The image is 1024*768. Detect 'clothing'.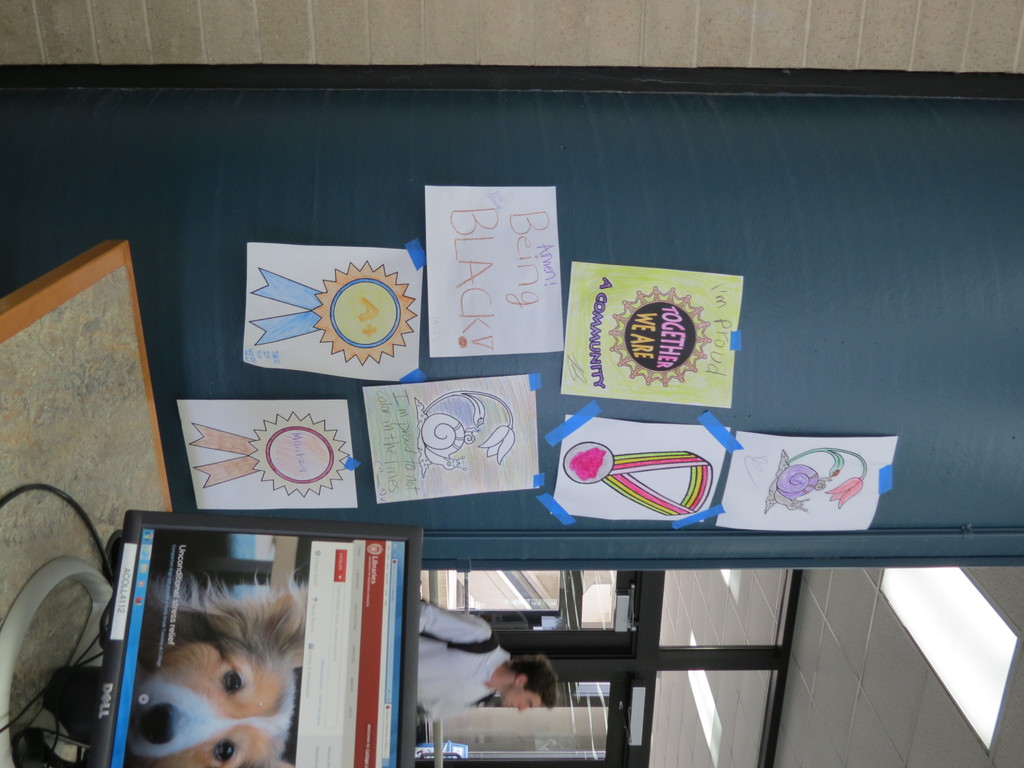
Detection: 418 603 510 719.
